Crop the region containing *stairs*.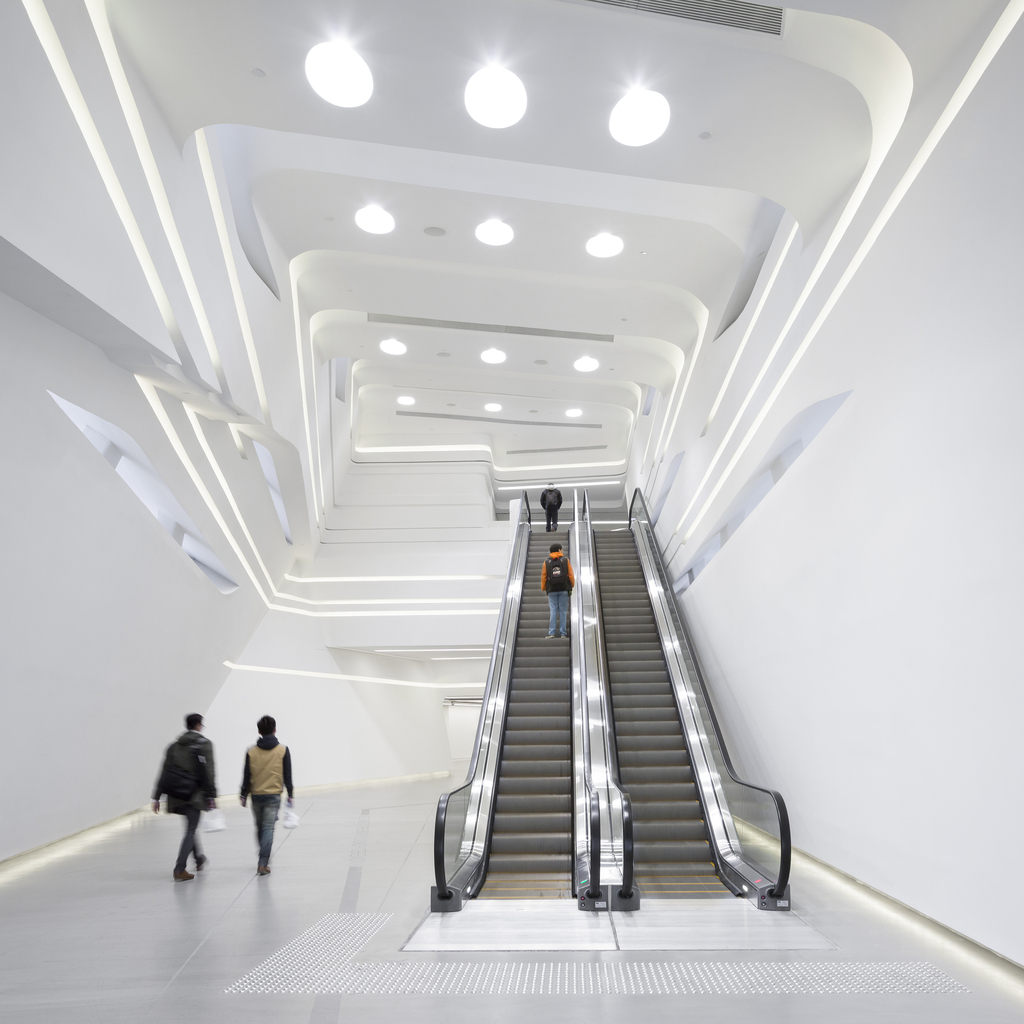
Crop region: {"left": 593, "top": 529, "right": 738, "bottom": 895}.
